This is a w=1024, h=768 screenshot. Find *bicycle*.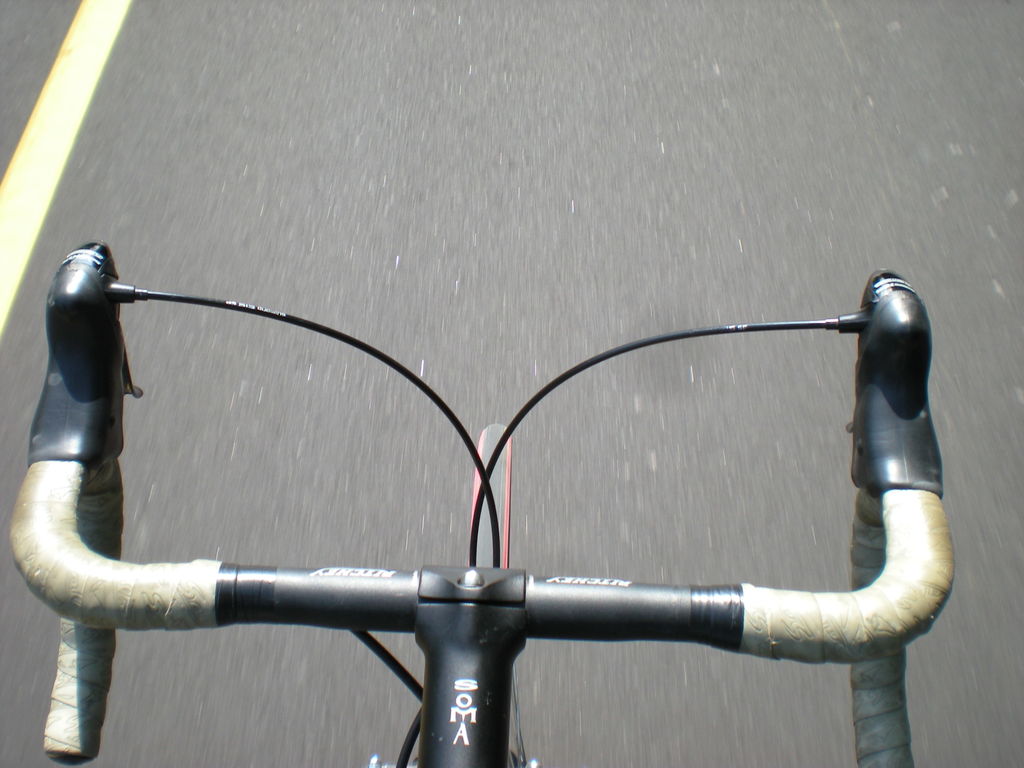
Bounding box: (left=0, top=237, right=963, bottom=767).
